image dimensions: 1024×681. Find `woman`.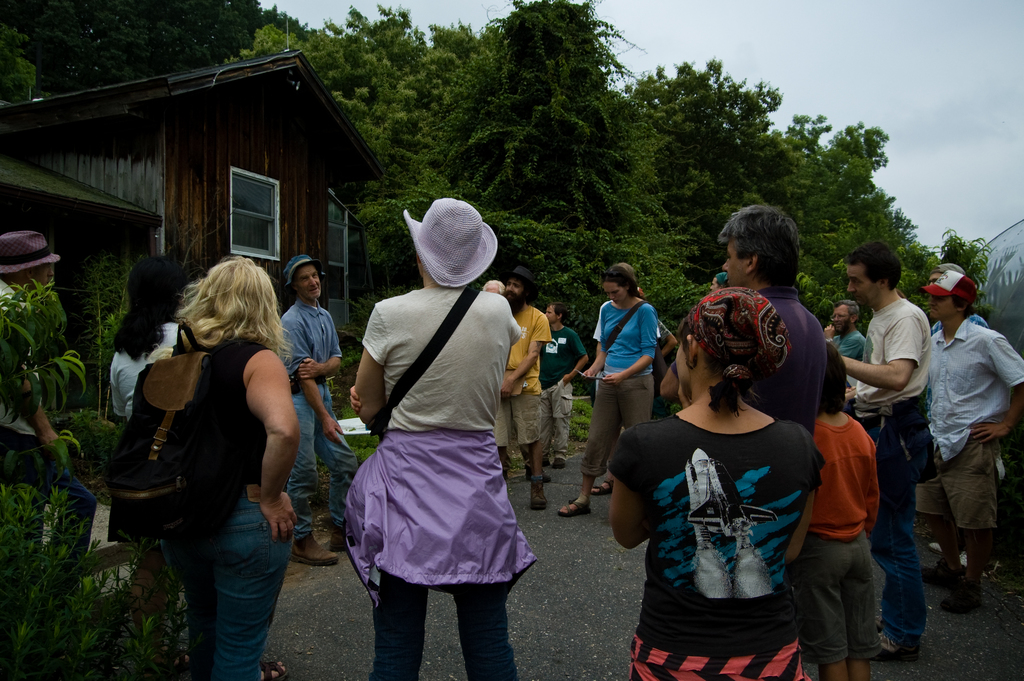
<region>557, 263, 658, 516</region>.
